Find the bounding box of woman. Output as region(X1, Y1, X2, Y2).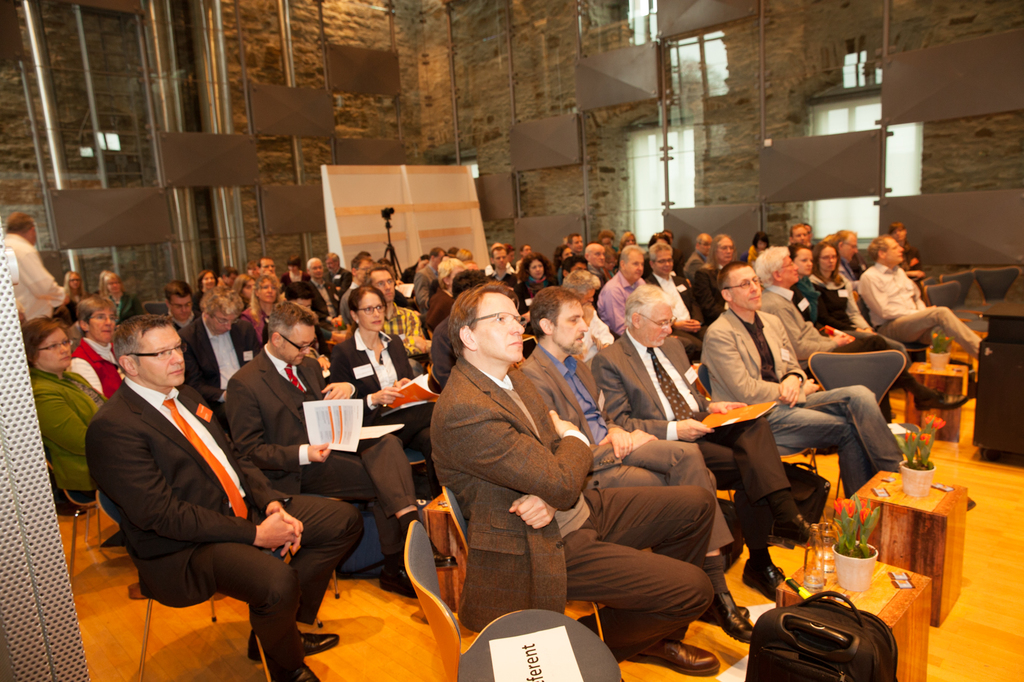
region(815, 239, 911, 356).
